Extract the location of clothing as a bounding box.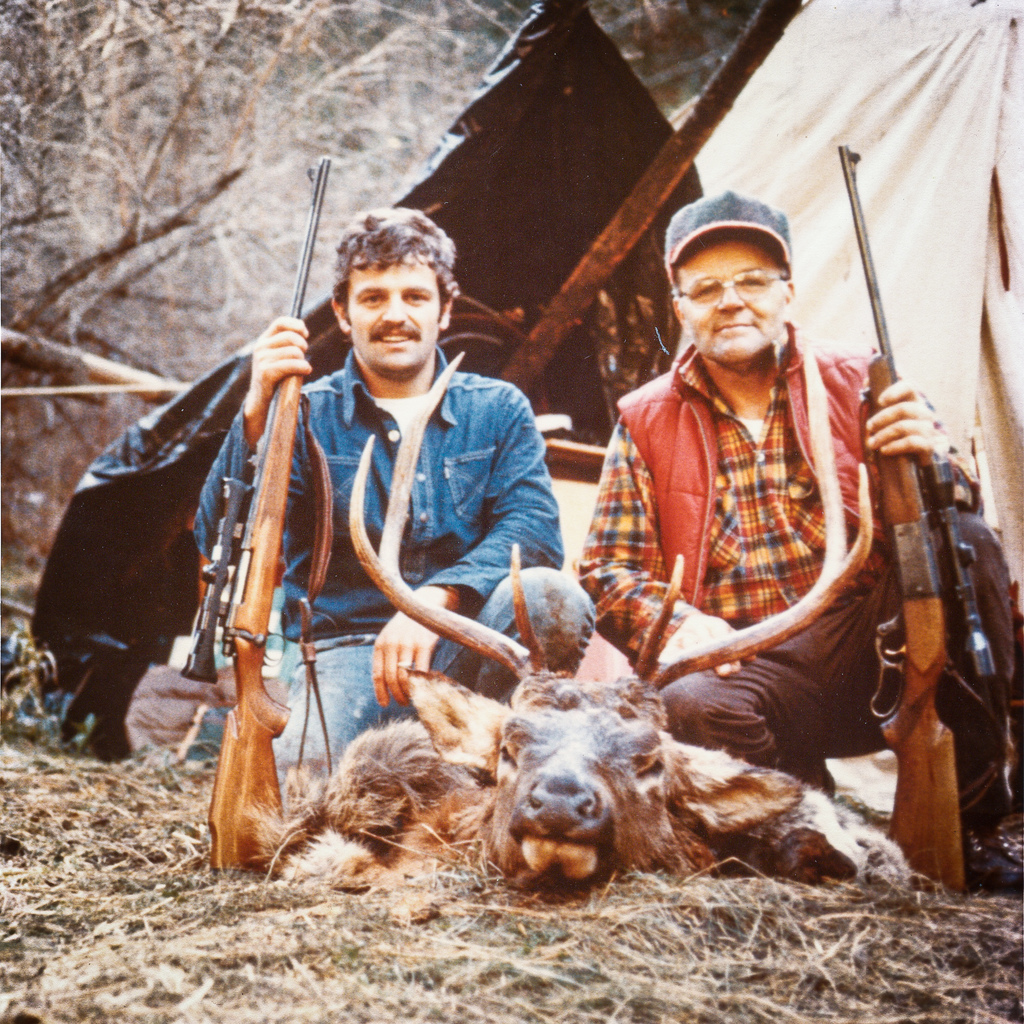
crop(610, 347, 1002, 881).
